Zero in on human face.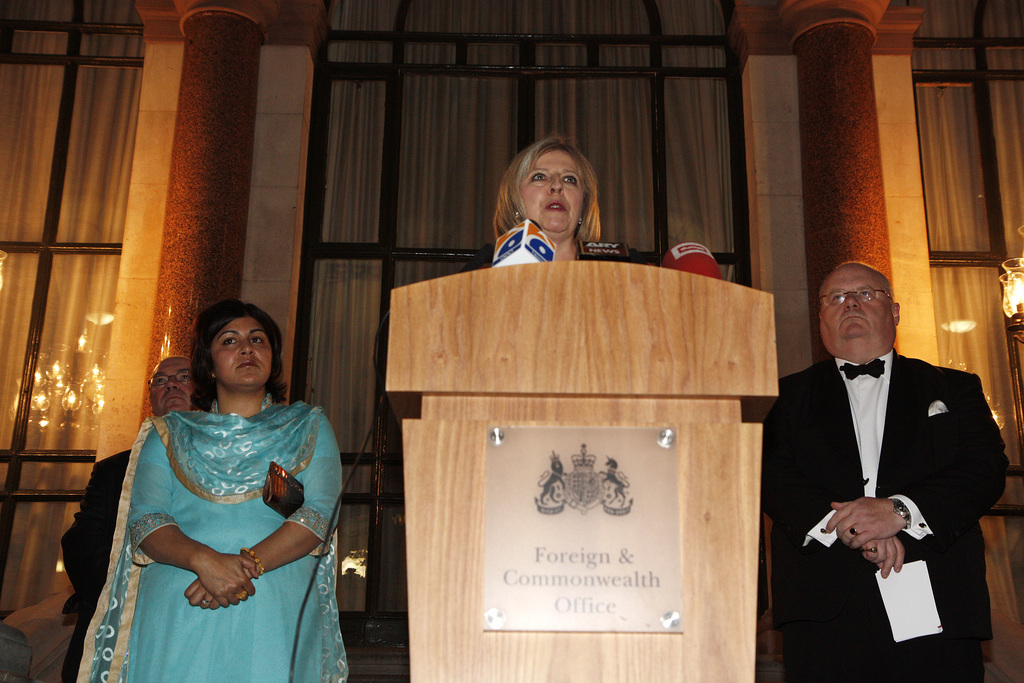
Zeroed in: bbox(149, 357, 196, 412).
